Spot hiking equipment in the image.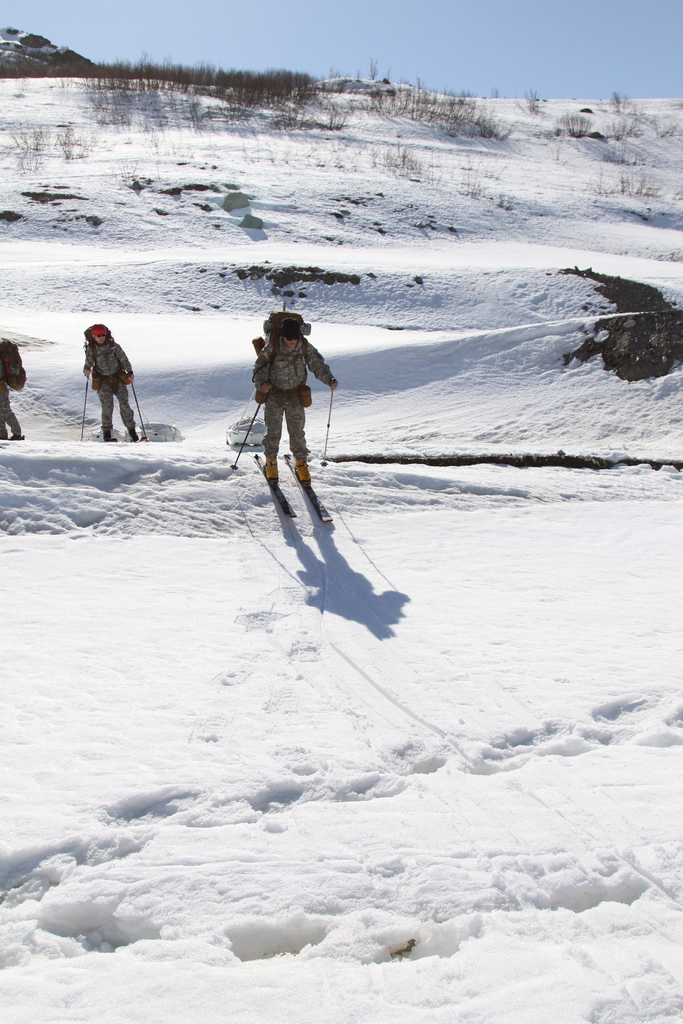
hiking equipment found at (left=82, top=322, right=128, bottom=396).
